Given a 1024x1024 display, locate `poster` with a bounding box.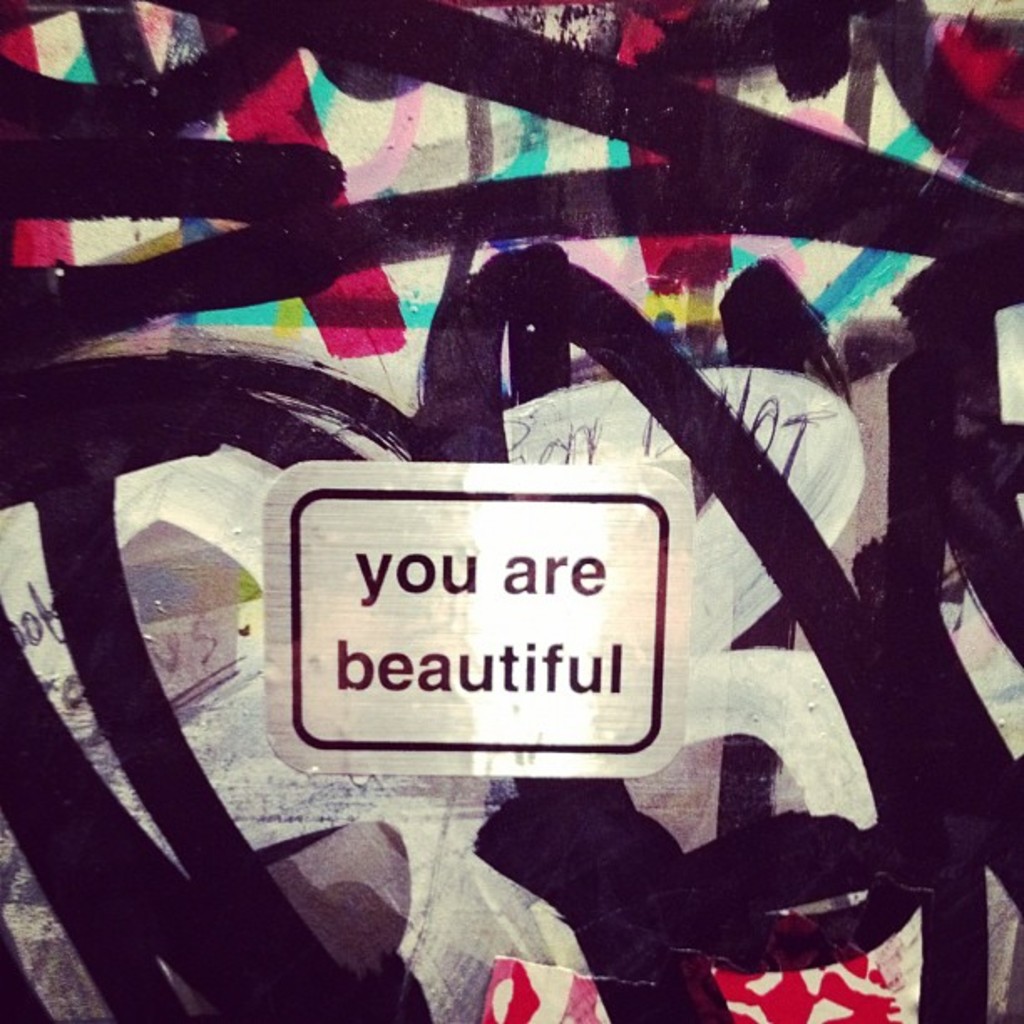
Located: left=0, top=0, right=1022, bottom=1022.
